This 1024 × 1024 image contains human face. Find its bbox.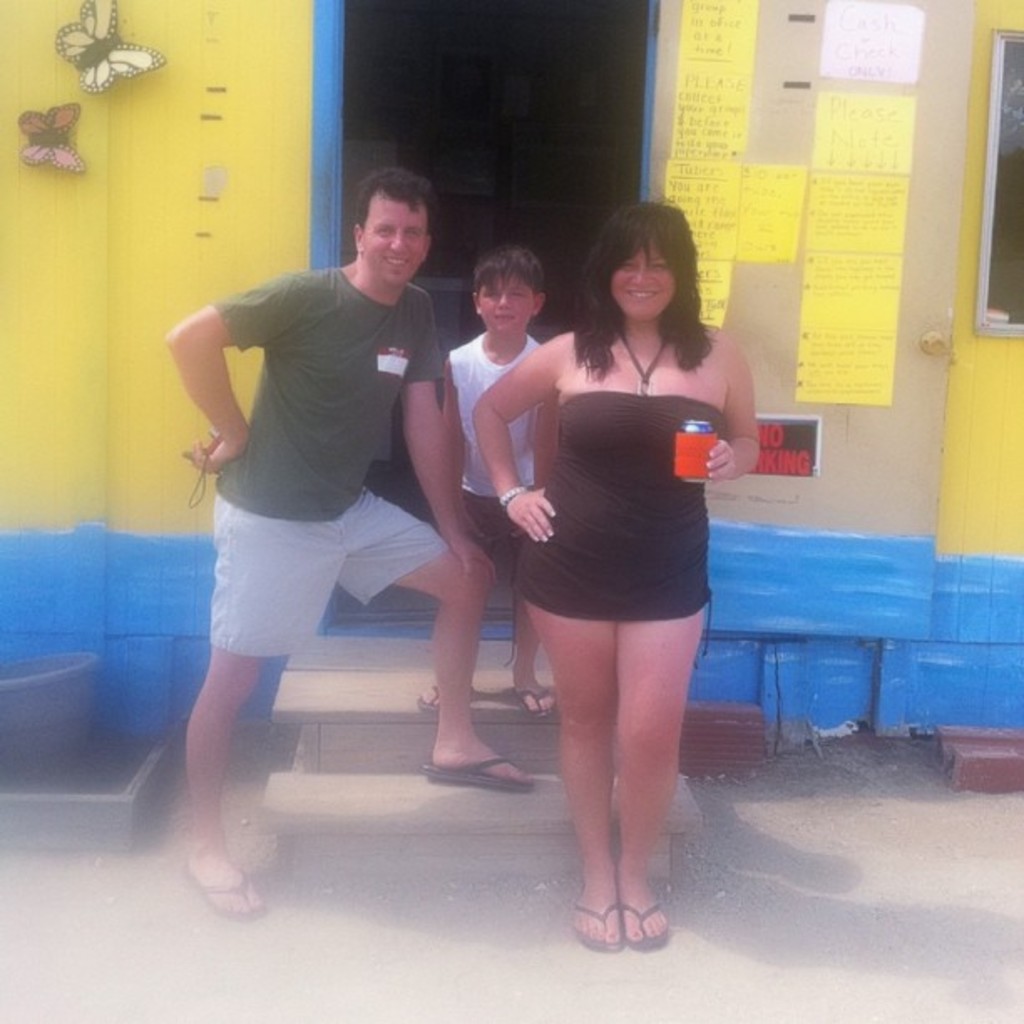
BBox(604, 239, 679, 325).
